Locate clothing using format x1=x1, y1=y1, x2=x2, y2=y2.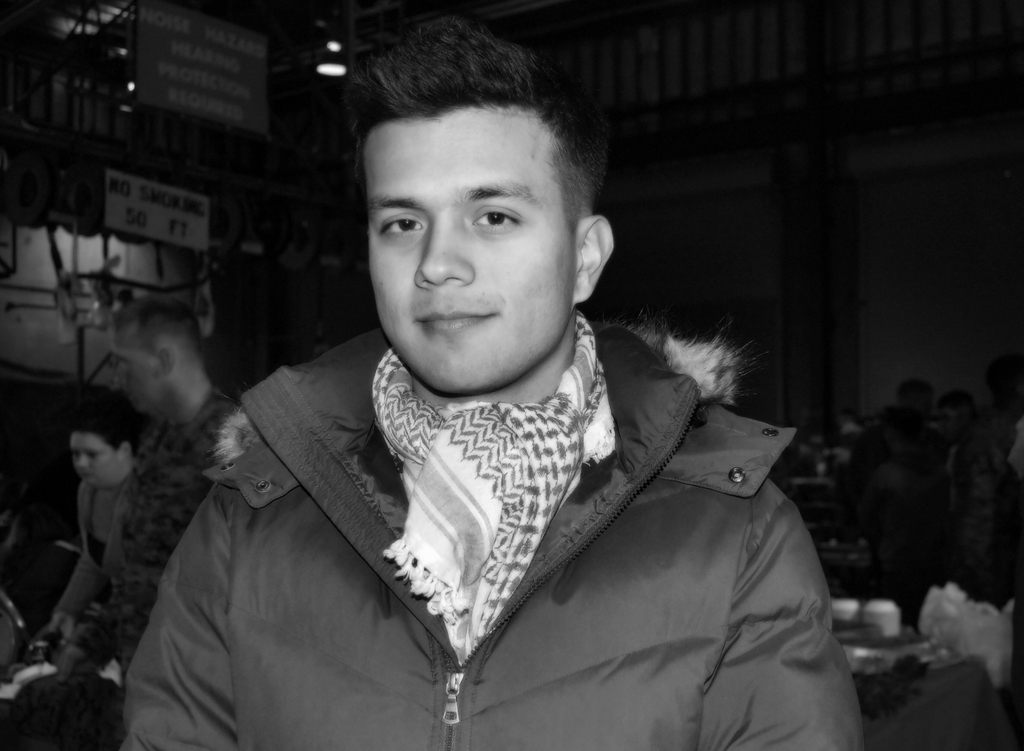
x1=70, y1=389, x2=237, y2=667.
